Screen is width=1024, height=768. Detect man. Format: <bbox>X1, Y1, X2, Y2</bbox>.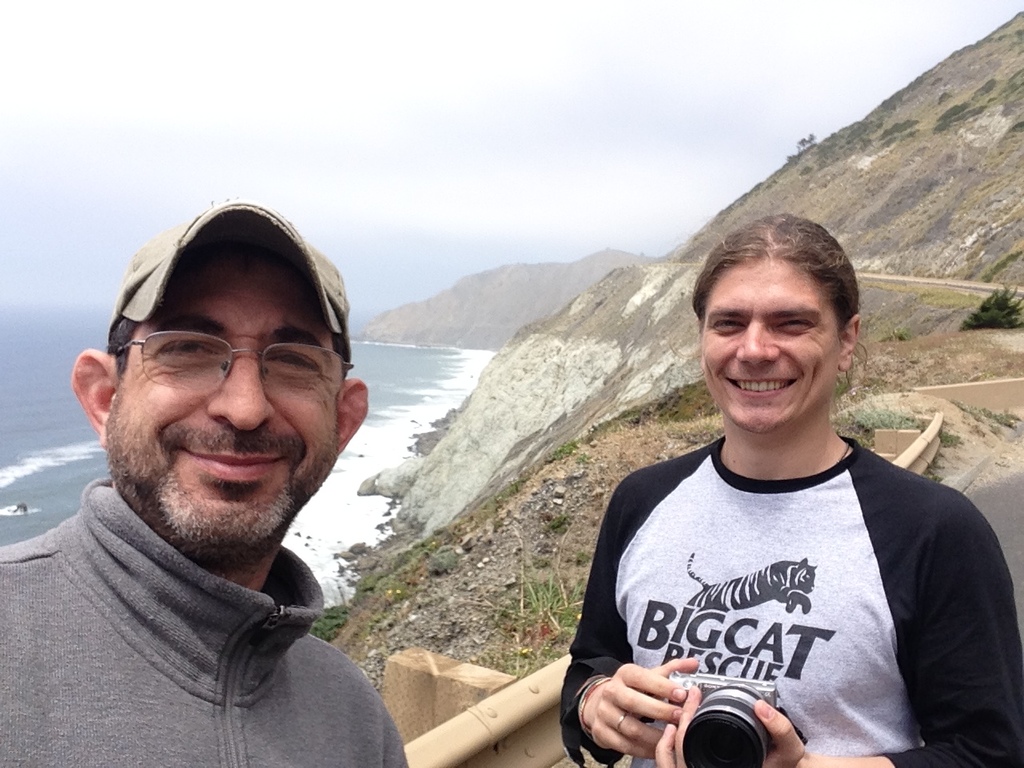
<bbox>0, 198, 407, 767</bbox>.
